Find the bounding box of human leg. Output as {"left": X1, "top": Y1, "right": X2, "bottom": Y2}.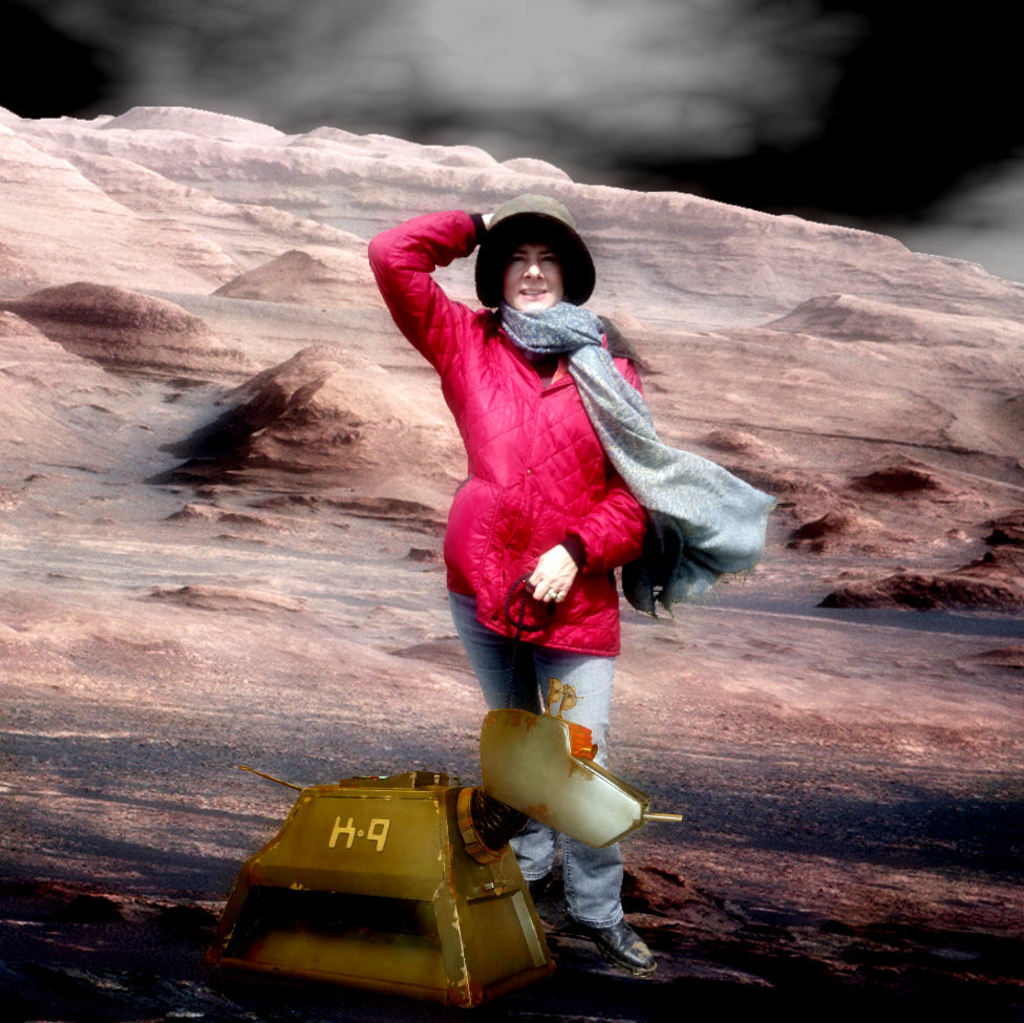
{"left": 560, "top": 646, "right": 658, "bottom": 966}.
